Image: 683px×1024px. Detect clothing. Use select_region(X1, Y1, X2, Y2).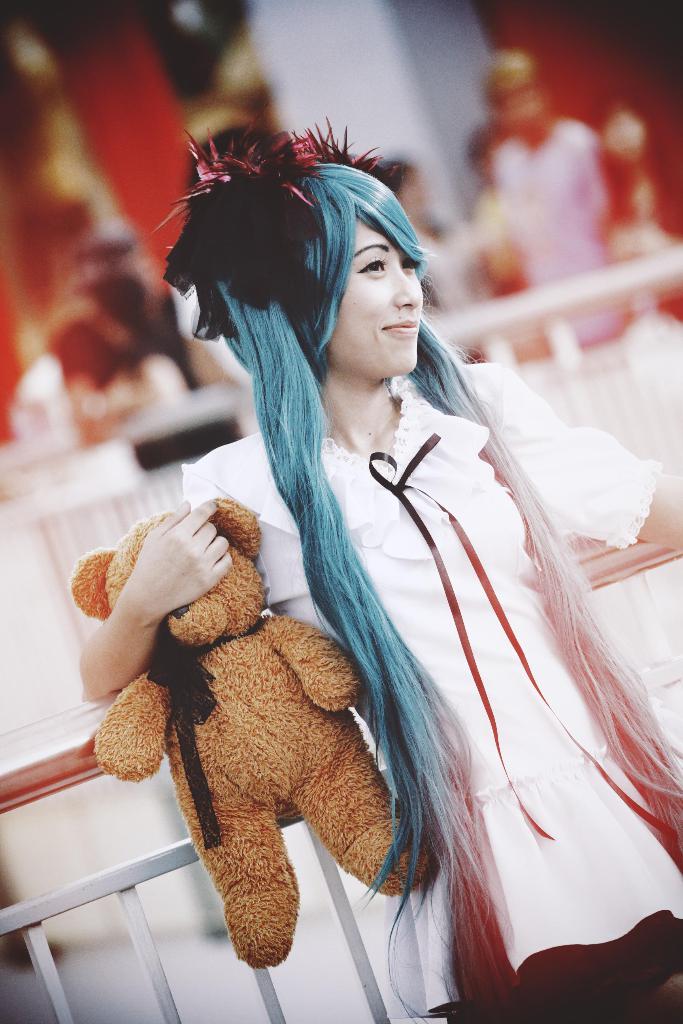
select_region(183, 347, 682, 1023).
